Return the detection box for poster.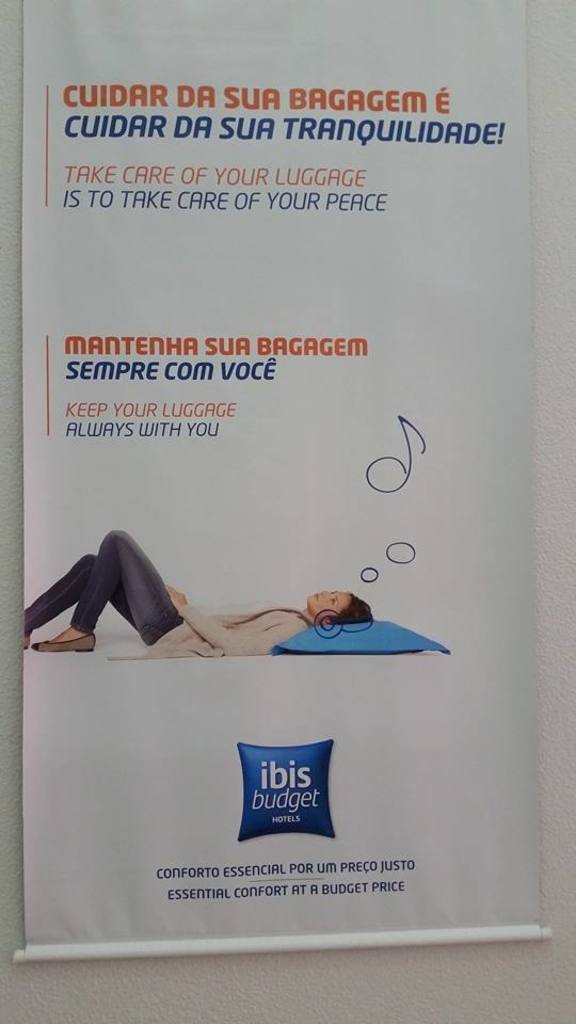
{"left": 25, "top": 4, "right": 548, "bottom": 964}.
